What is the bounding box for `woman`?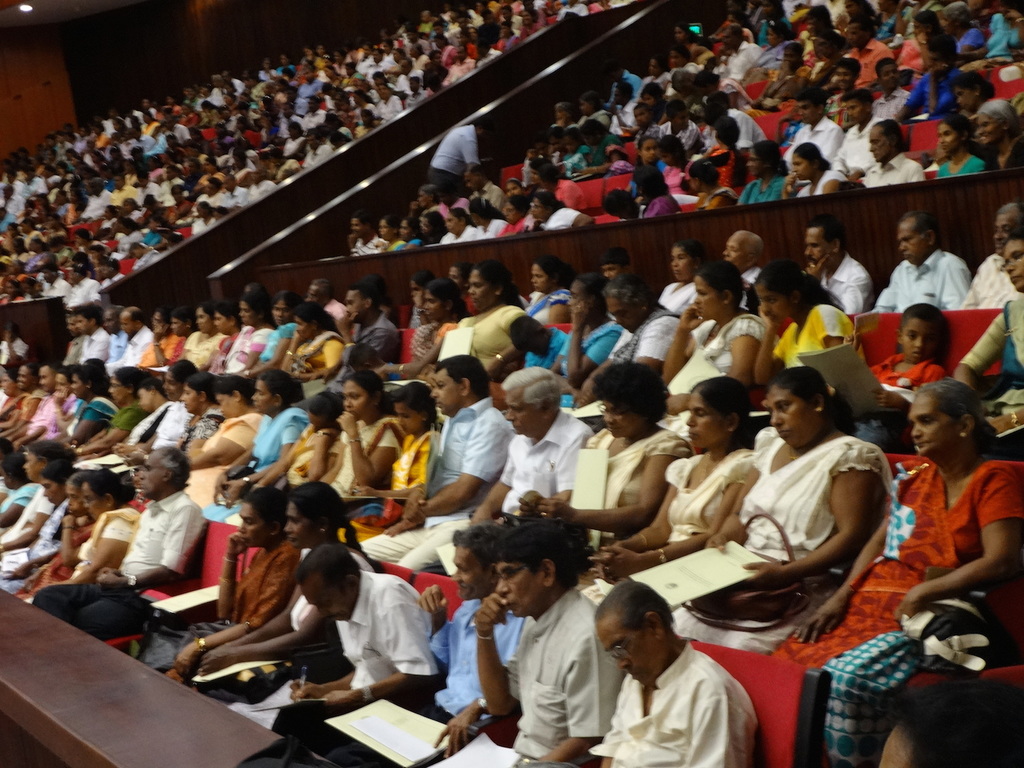
rect(283, 304, 344, 378).
